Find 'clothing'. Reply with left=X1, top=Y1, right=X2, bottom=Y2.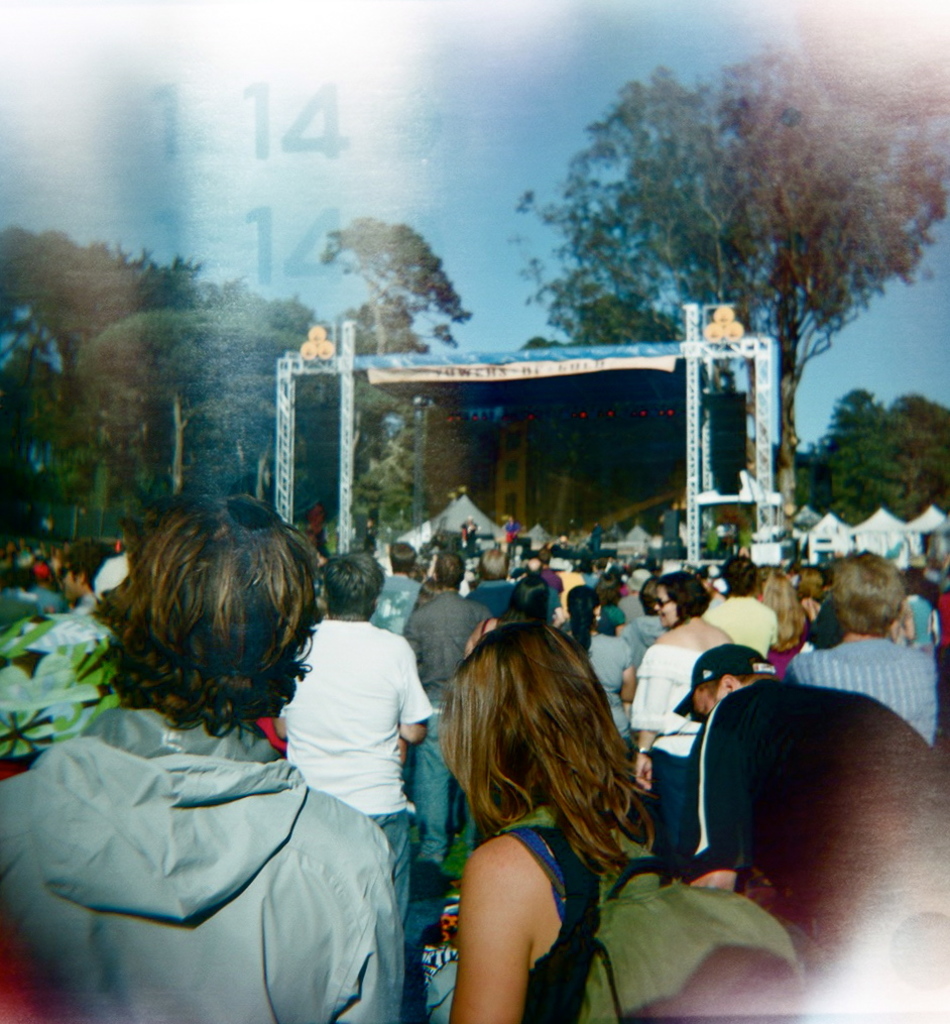
left=277, top=592, right=446, bottom=868.
